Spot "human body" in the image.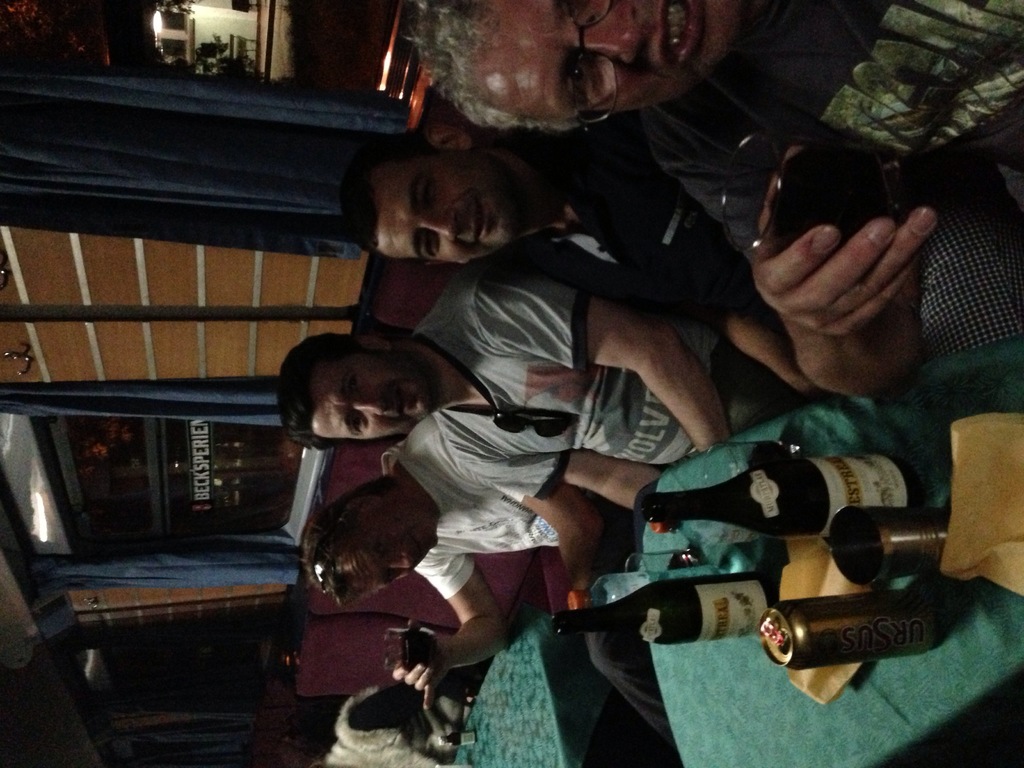
"human body" found at [x1=637, y1=0, x2=1023, y2=405].
